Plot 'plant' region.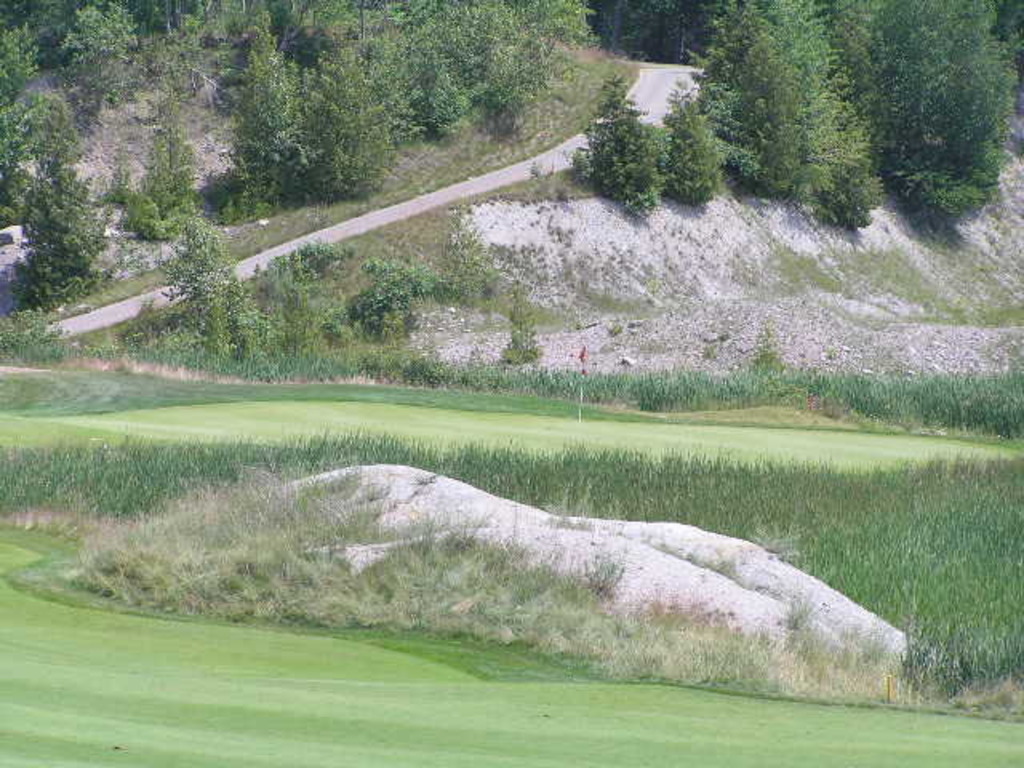
Plotted at {"left": 0, "top": 309, "right": 104, "bottom": 368}.
